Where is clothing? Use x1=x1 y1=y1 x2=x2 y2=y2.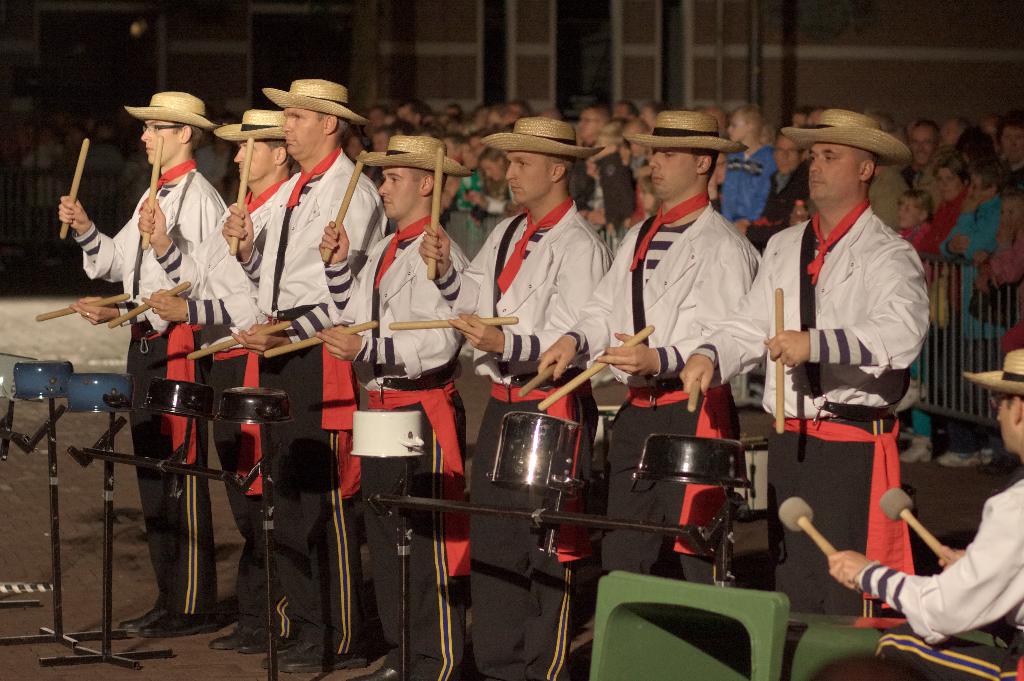
x1=152 y1=172 x2=296 y2=629.
